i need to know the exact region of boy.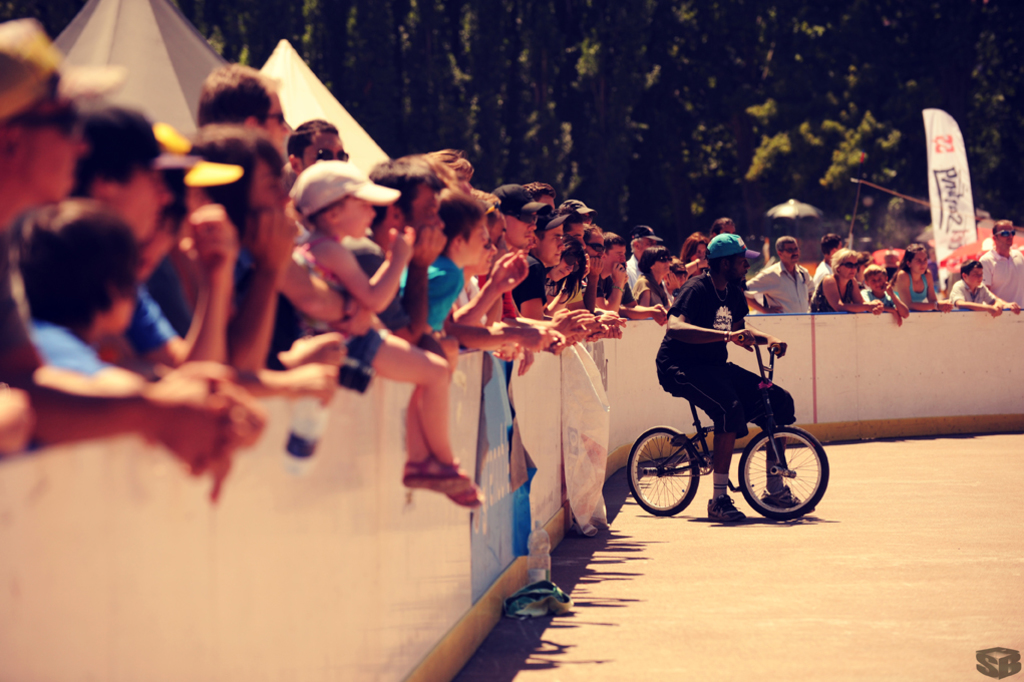
Region: select_region(949, 259, 1000, 318).
